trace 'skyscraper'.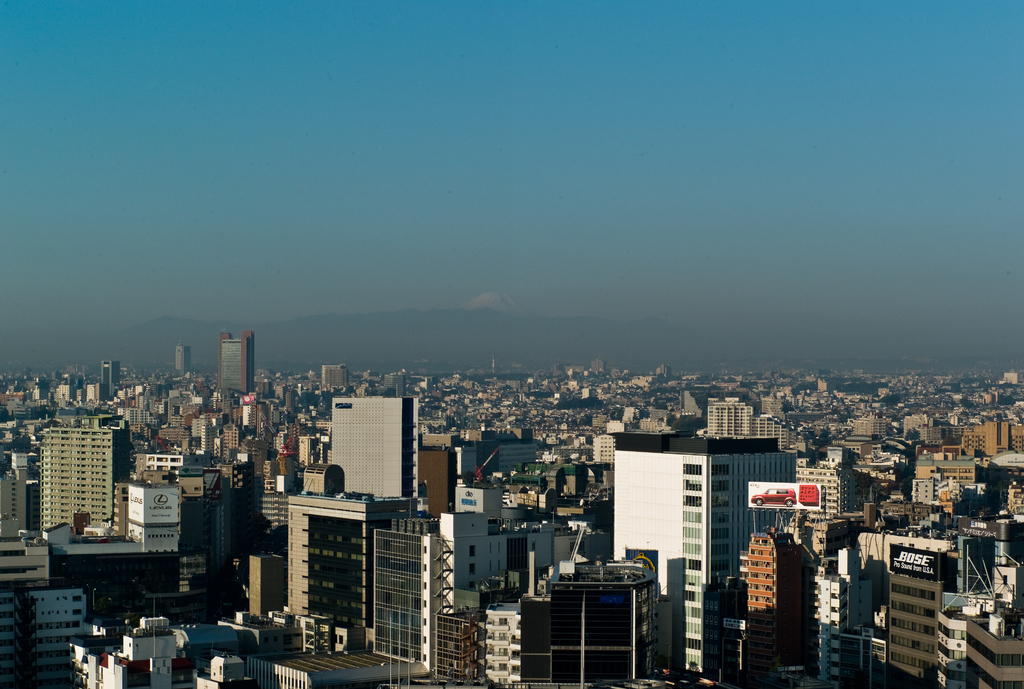
Traced to select_region(304, 395, 429, 527).
